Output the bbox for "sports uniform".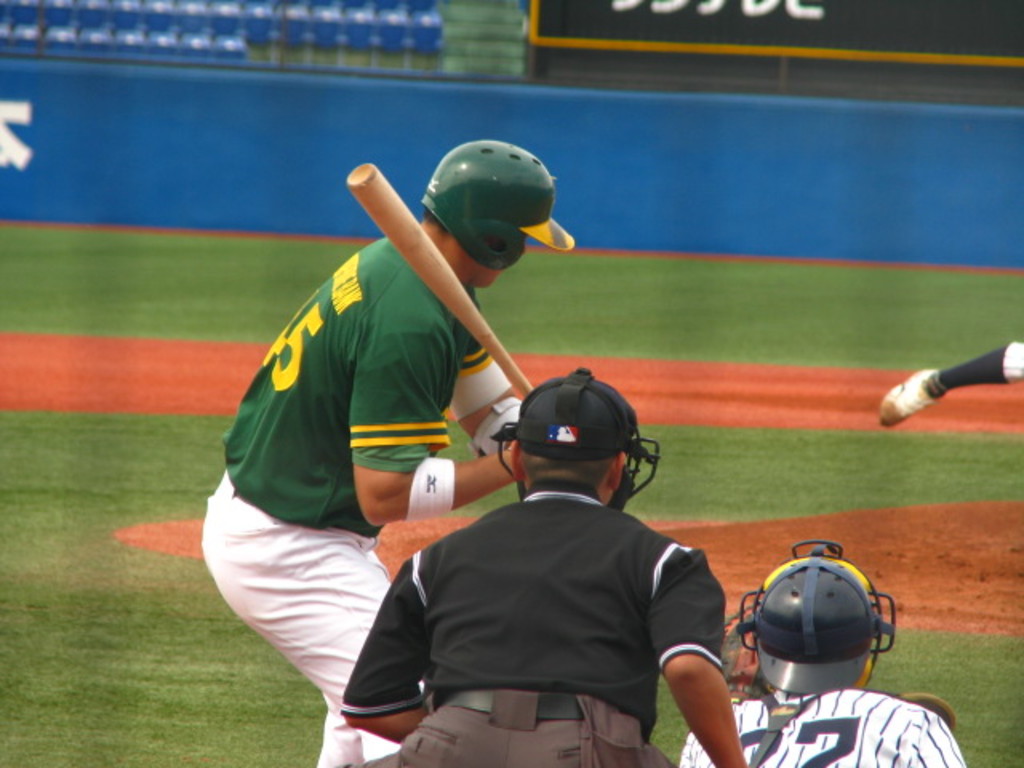
[left=344, top=365, right=722, bottom=766].
